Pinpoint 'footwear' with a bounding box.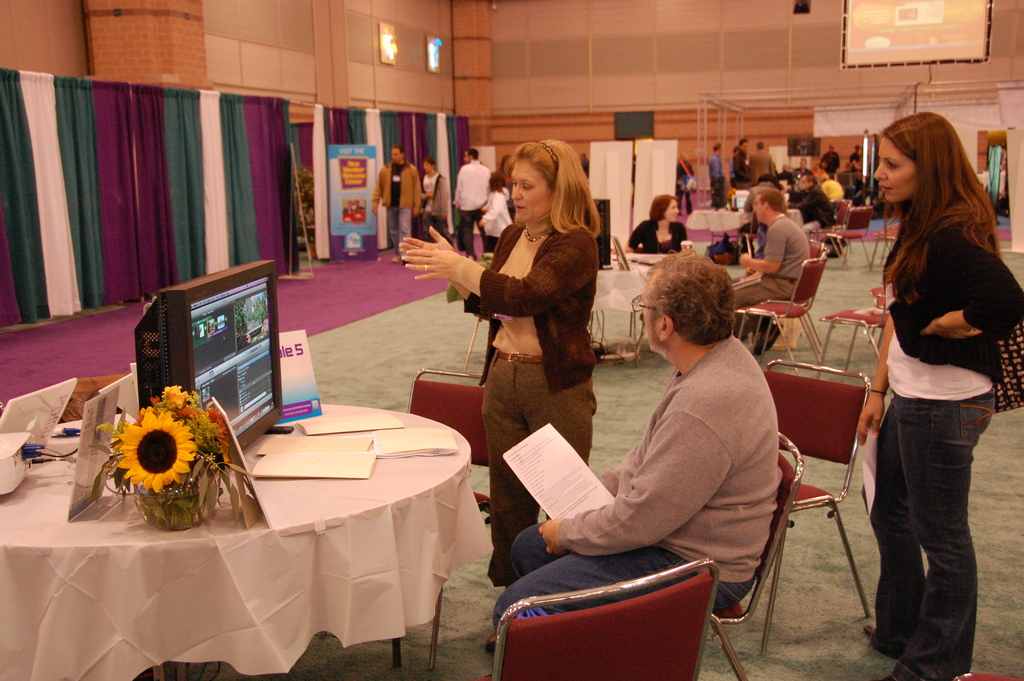
<box>390,256,397,263</box>.
